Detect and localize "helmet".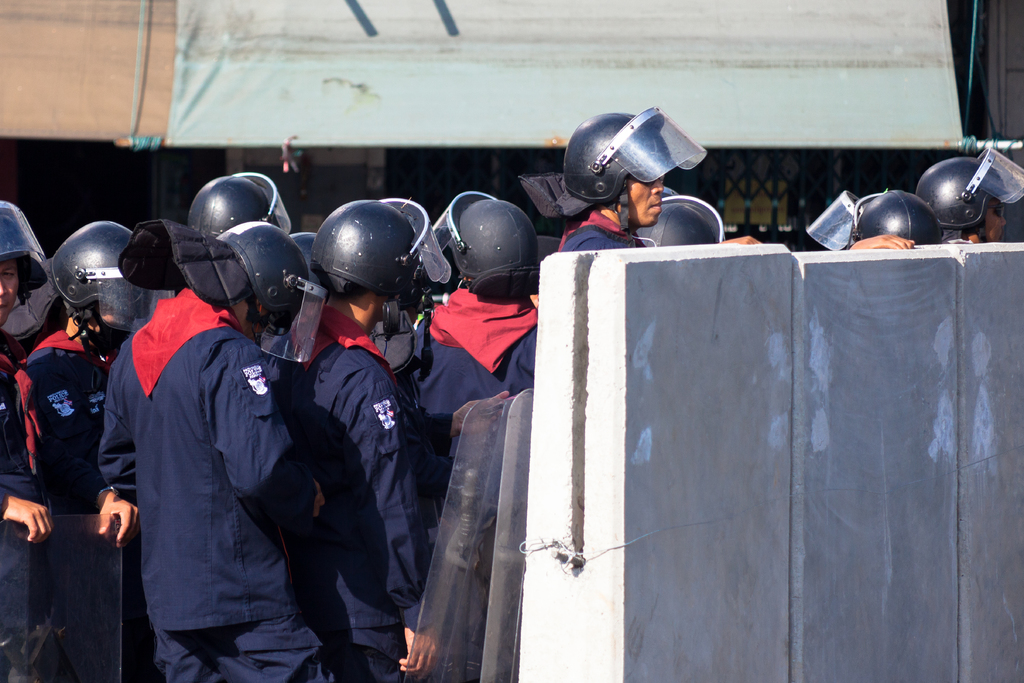
Localized at box=[187, 171, 298, 236].
